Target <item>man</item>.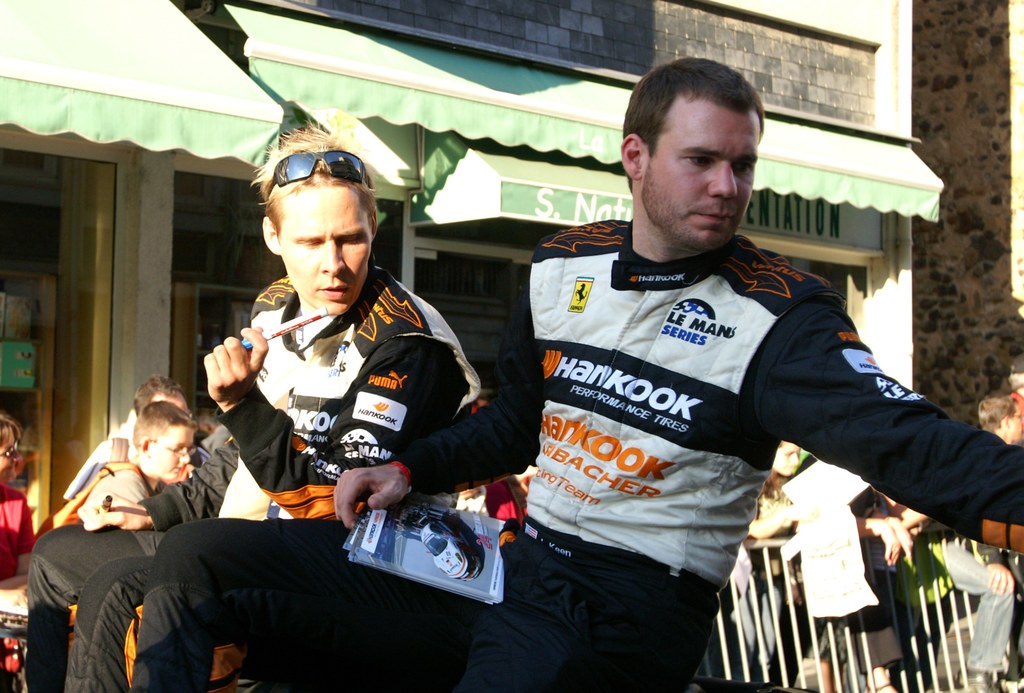
Target region: x1=926, y1=386, x2=1023, y2=692.
